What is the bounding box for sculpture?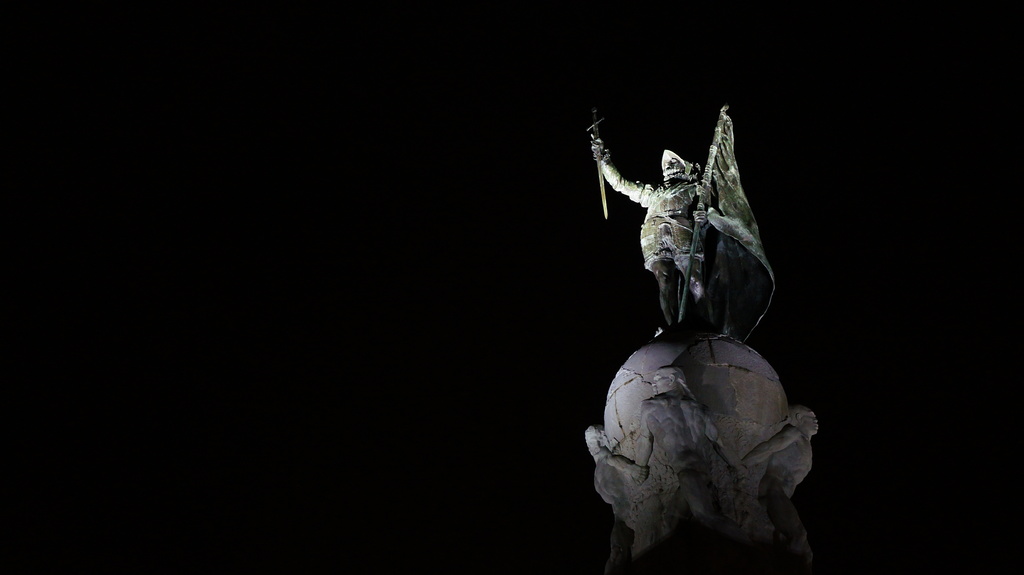
bbox=[561, 96, 774, 340].
